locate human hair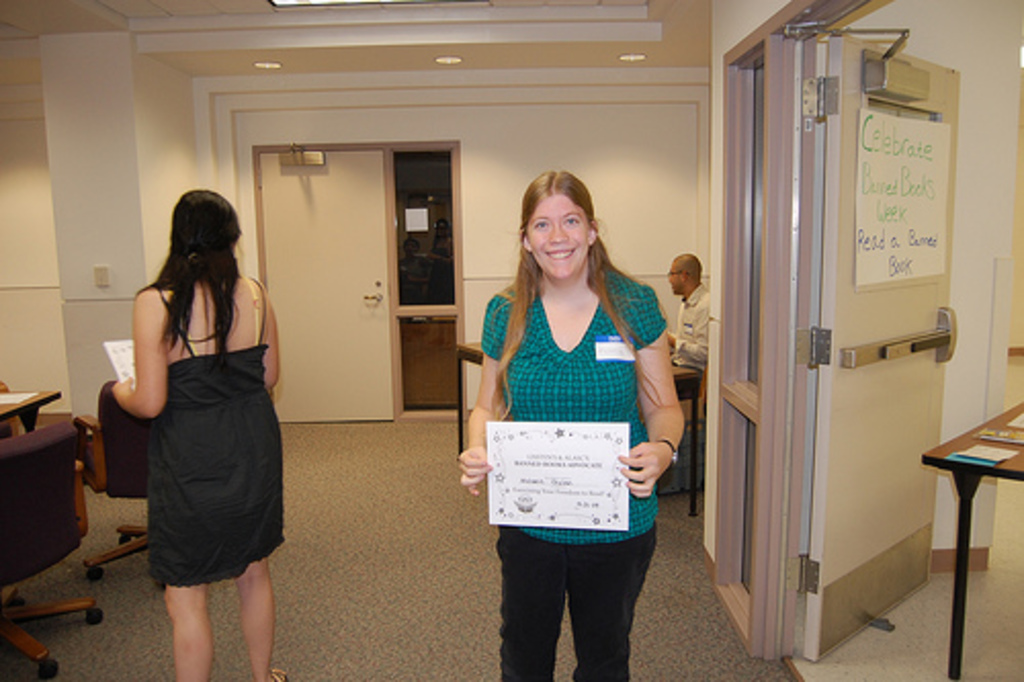
(479, 170, 674, 414)
